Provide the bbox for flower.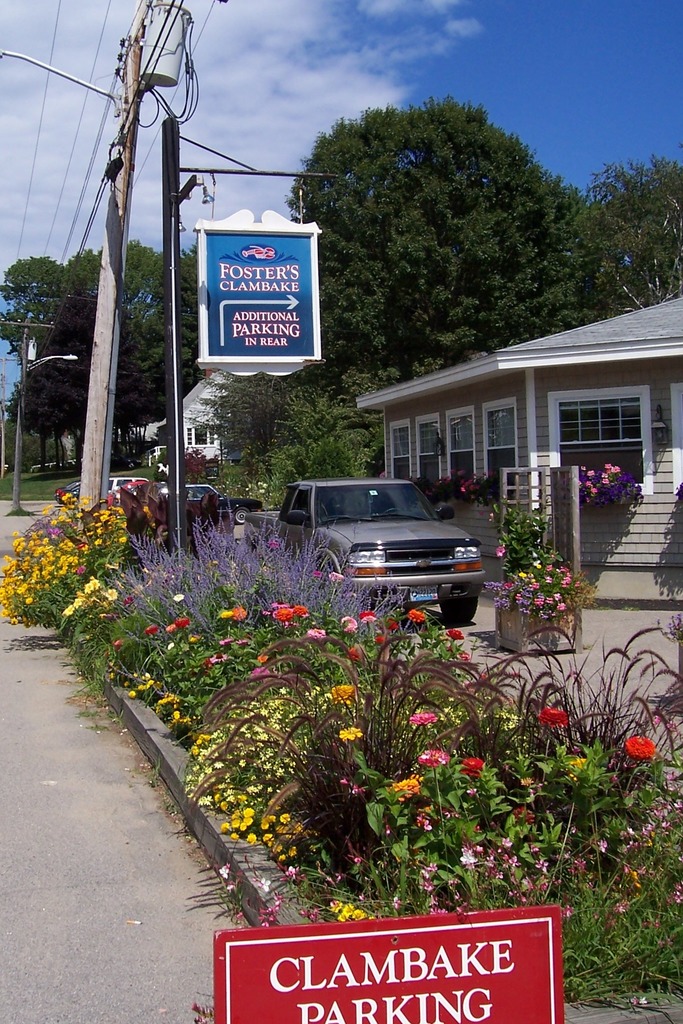
rect(269, 540, 279, 548).
